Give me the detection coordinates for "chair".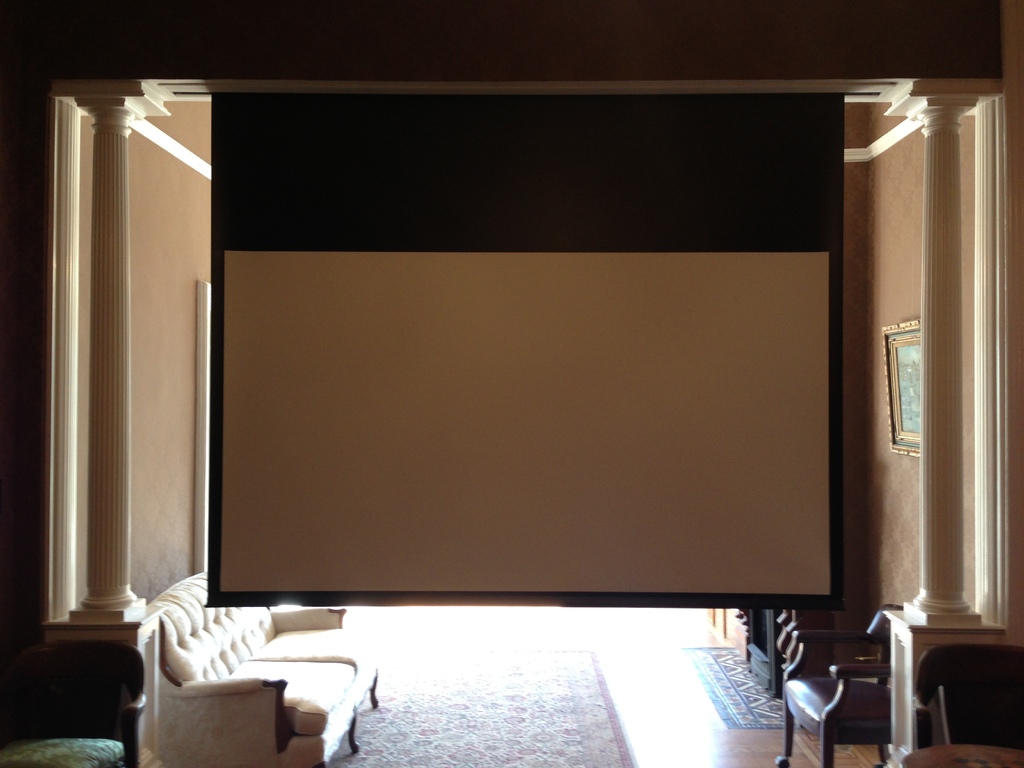
0,641,146,767.
